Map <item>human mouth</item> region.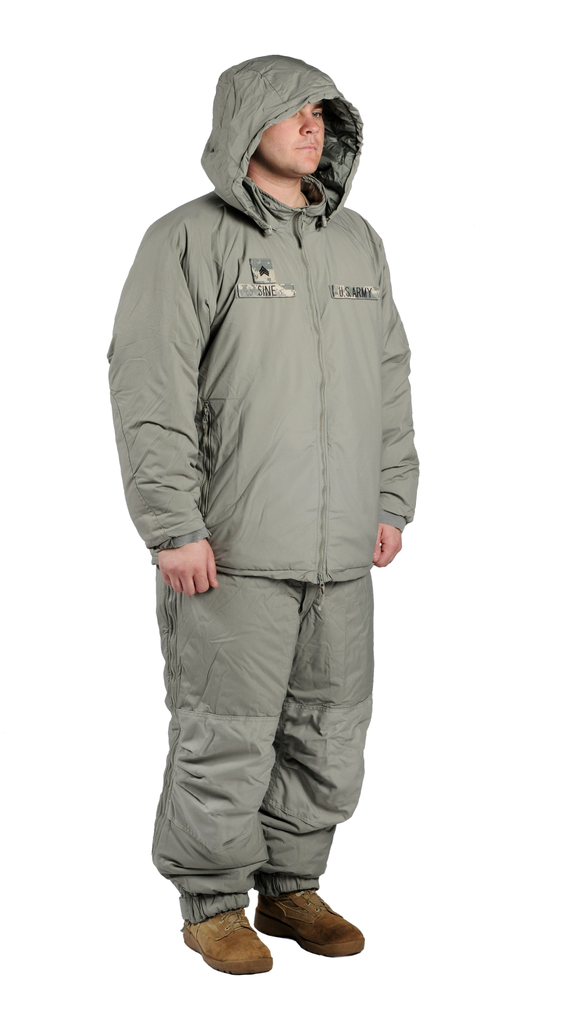
Mapped to <box>295,140,321,157</box>.
